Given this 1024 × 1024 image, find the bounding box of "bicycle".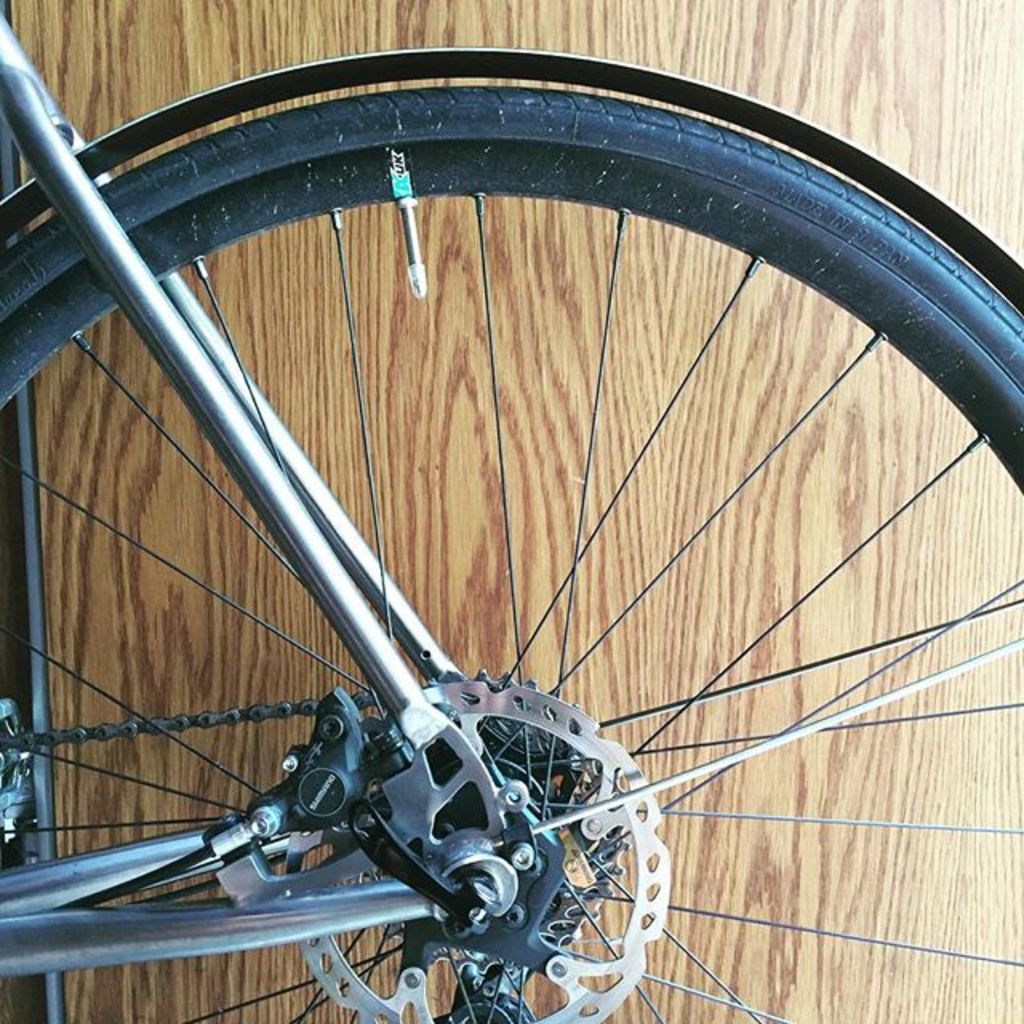
rect(0, 0, 1023, 1023).
